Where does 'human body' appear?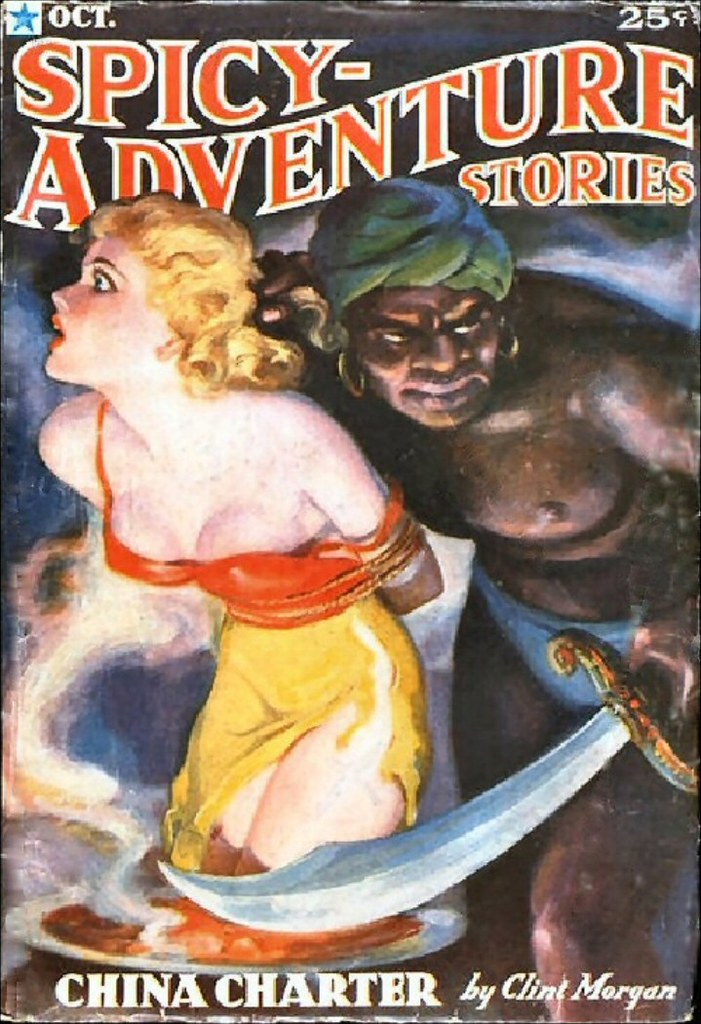
Appears at (283, 176, 700, 1023).
